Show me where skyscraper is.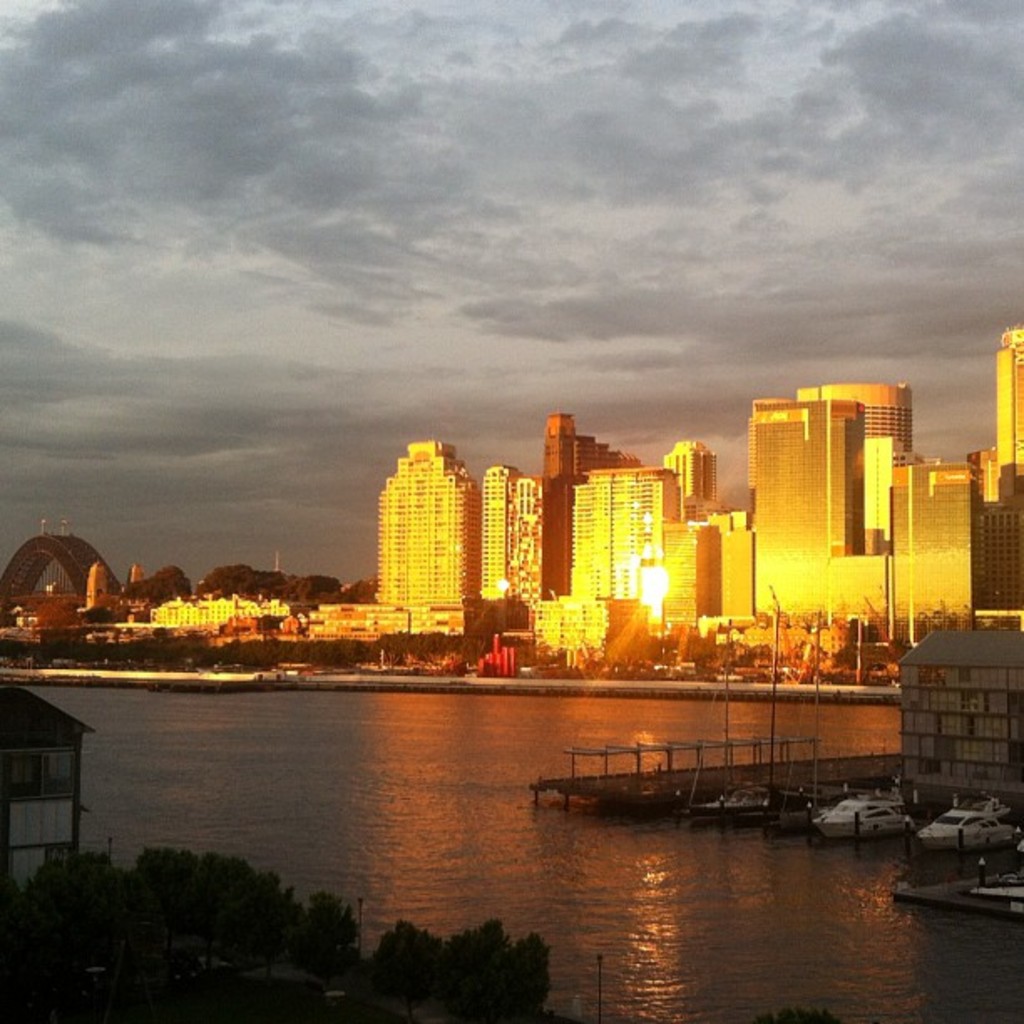
skyscraper is at rect(530, 418, 651, 611).
